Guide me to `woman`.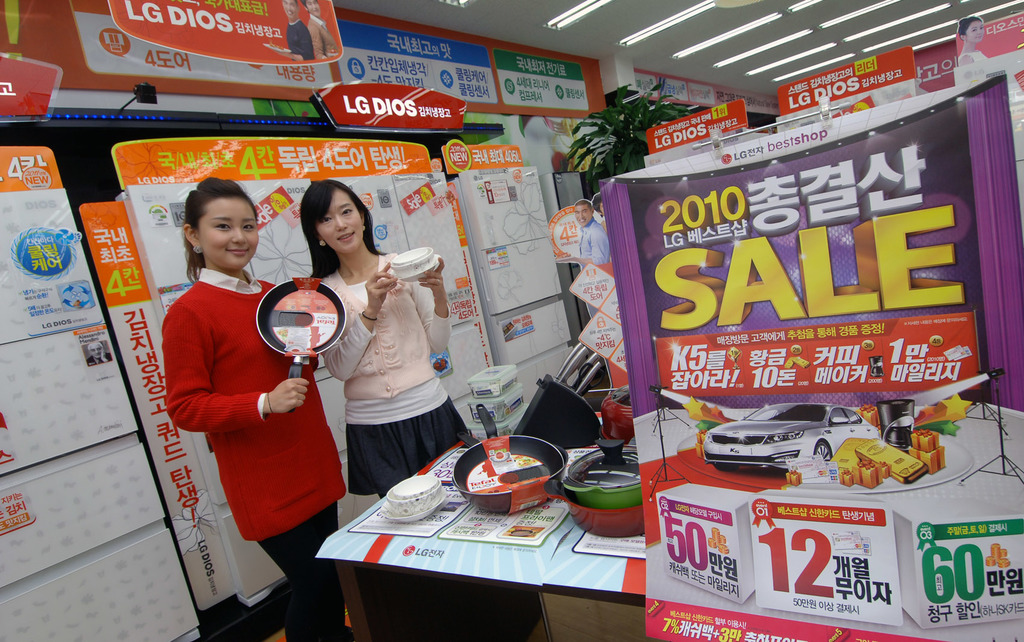
Guidance: x1=296, y1=175, x2=478, y2=507.
